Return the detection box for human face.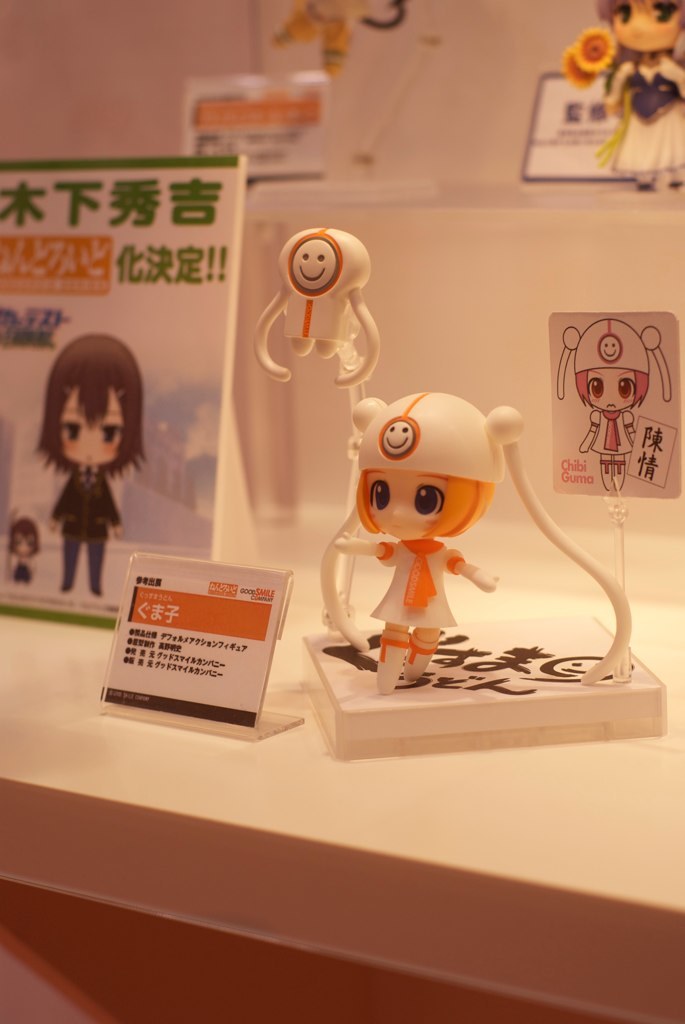
region(613, 0, 677, 50).
